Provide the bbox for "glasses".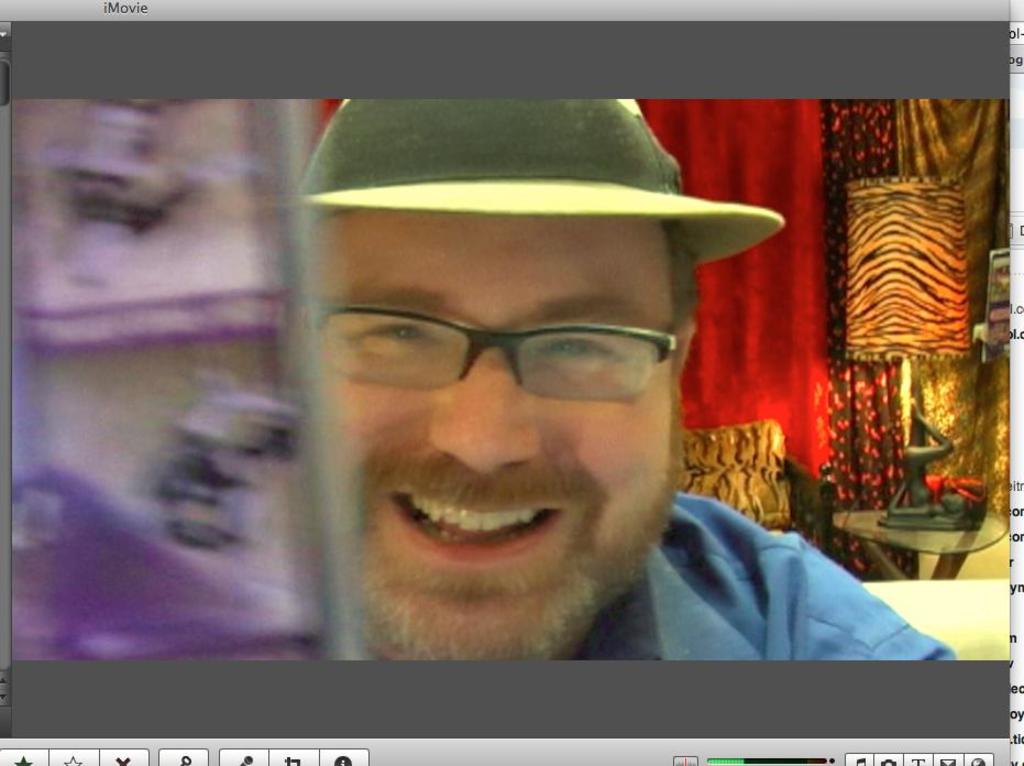
locate(301, 291, 687, 416).
